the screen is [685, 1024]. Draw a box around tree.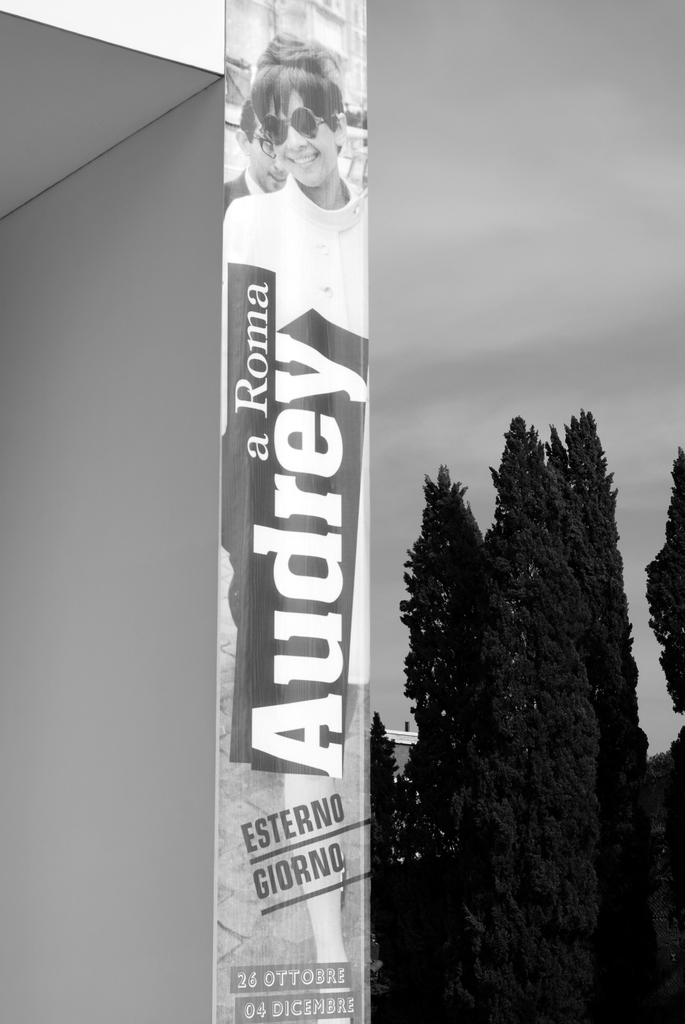
(394,398,651,977).
